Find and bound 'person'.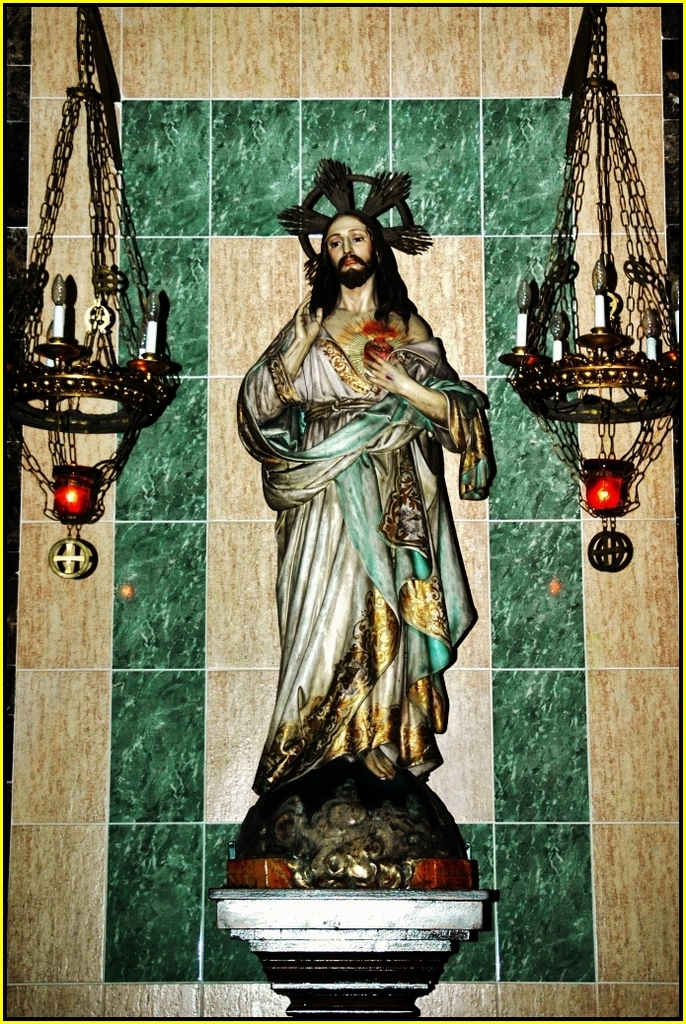
Bound: BBox(278, 208, 509, 861).
